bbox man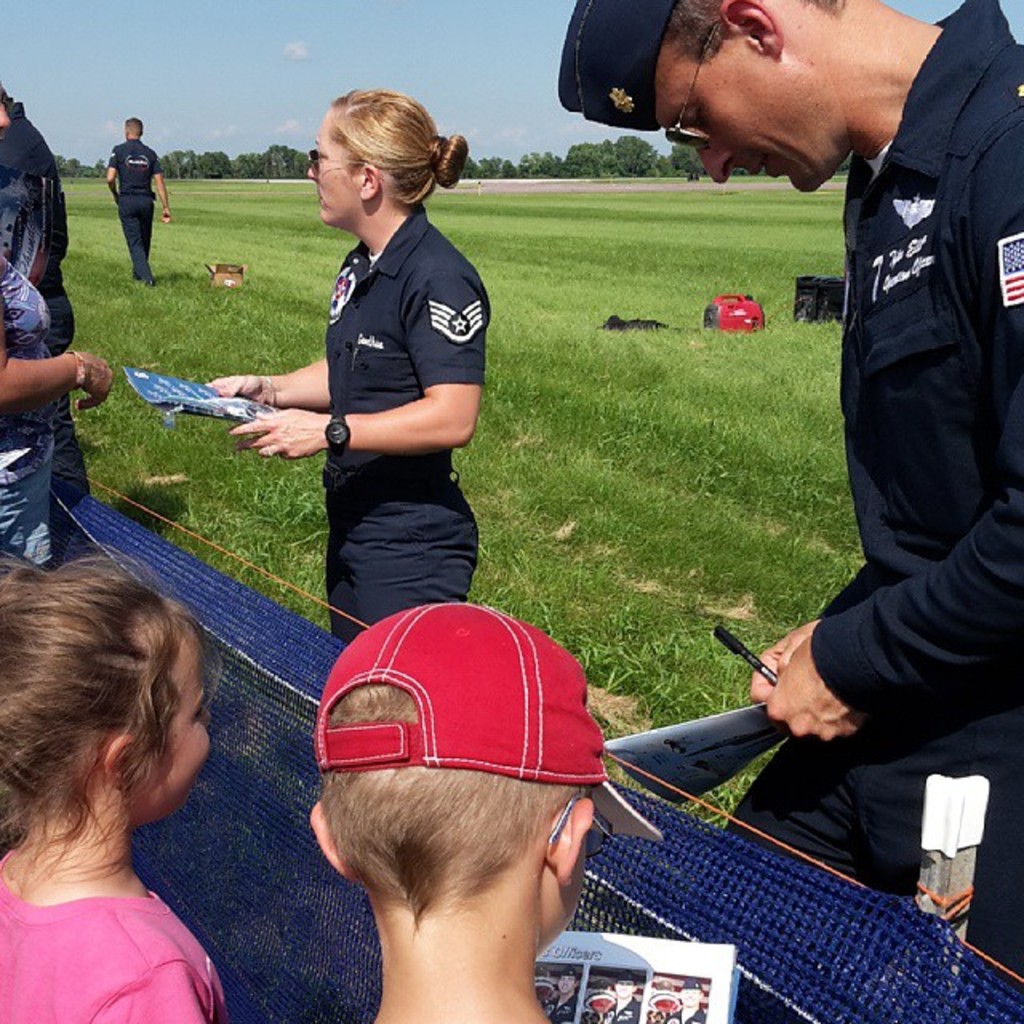
{"left": 554, "top": 0, "right": 1022, "bottom": 973}
